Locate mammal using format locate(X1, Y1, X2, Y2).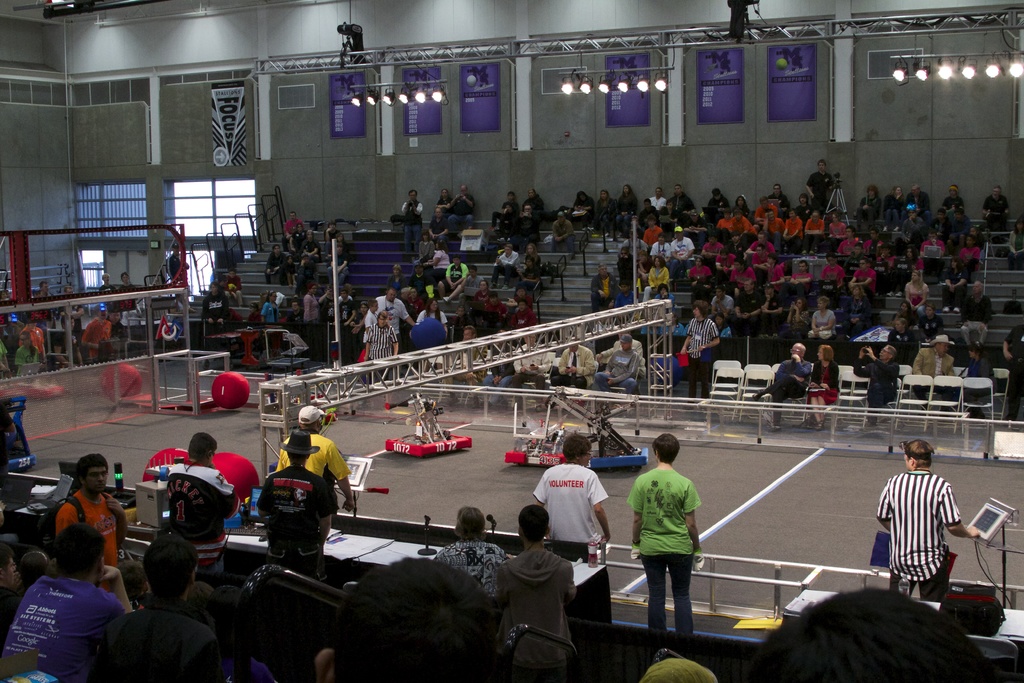
locate(431, 502, 505, 608).
